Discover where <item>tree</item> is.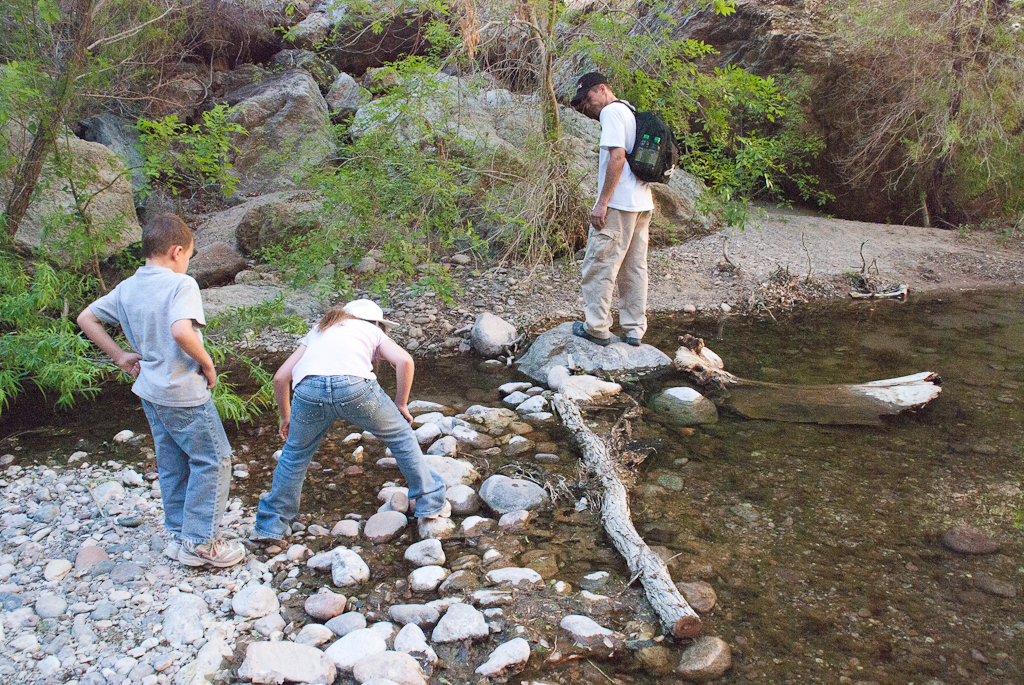
Discovered at [left=820, top=0, right=1023, bottom=227].
